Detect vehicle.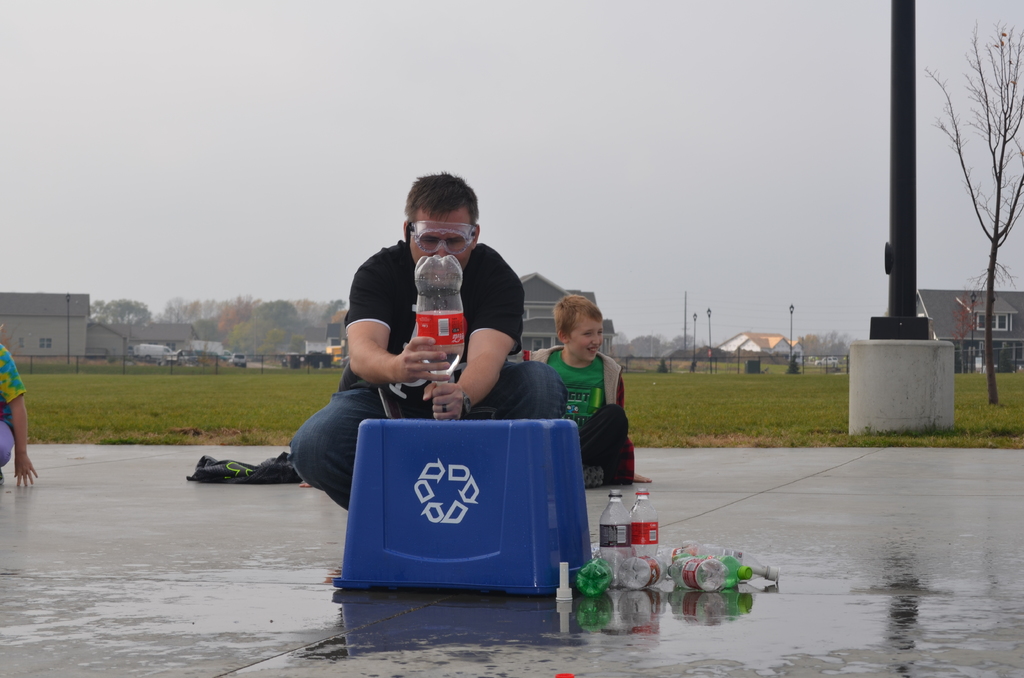
Detected at box=[227, 350, 247, 368].
